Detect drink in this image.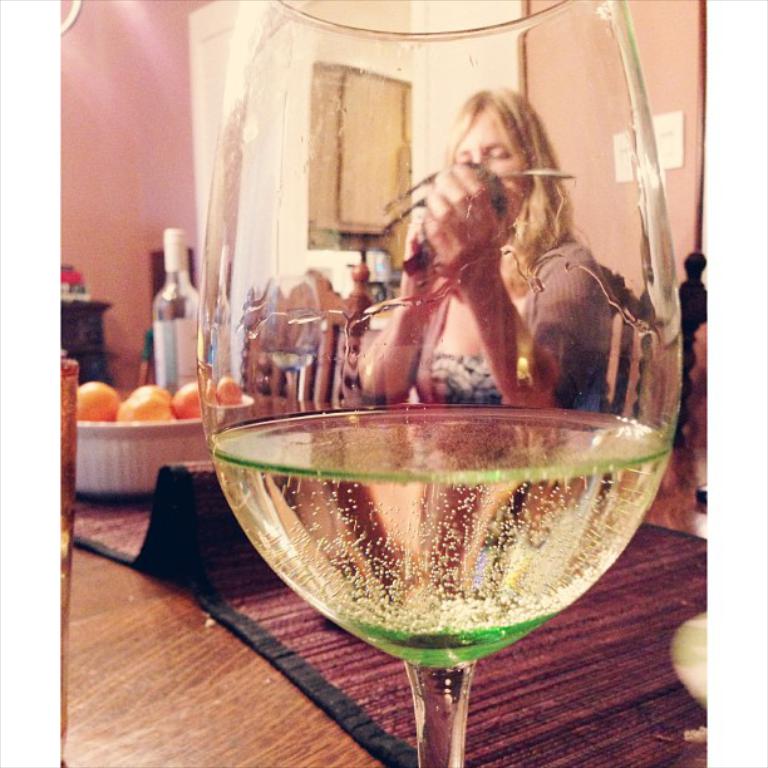
Detection: (left=208, top=400, right=673, bottom=670).
